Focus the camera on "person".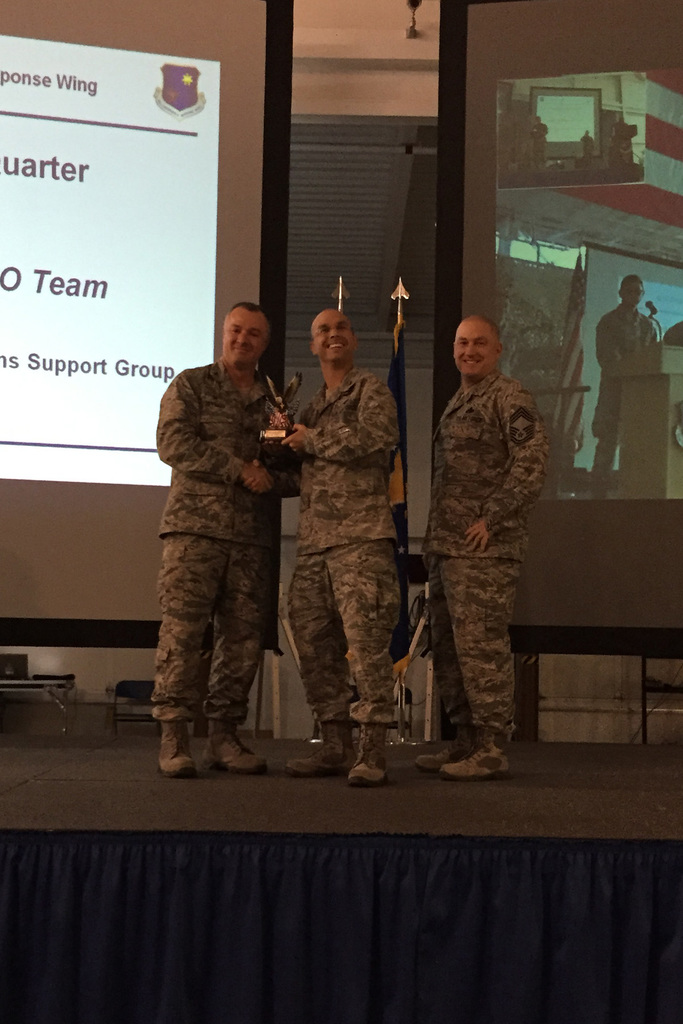
Focus region: region(258, 308, 404, 777).
